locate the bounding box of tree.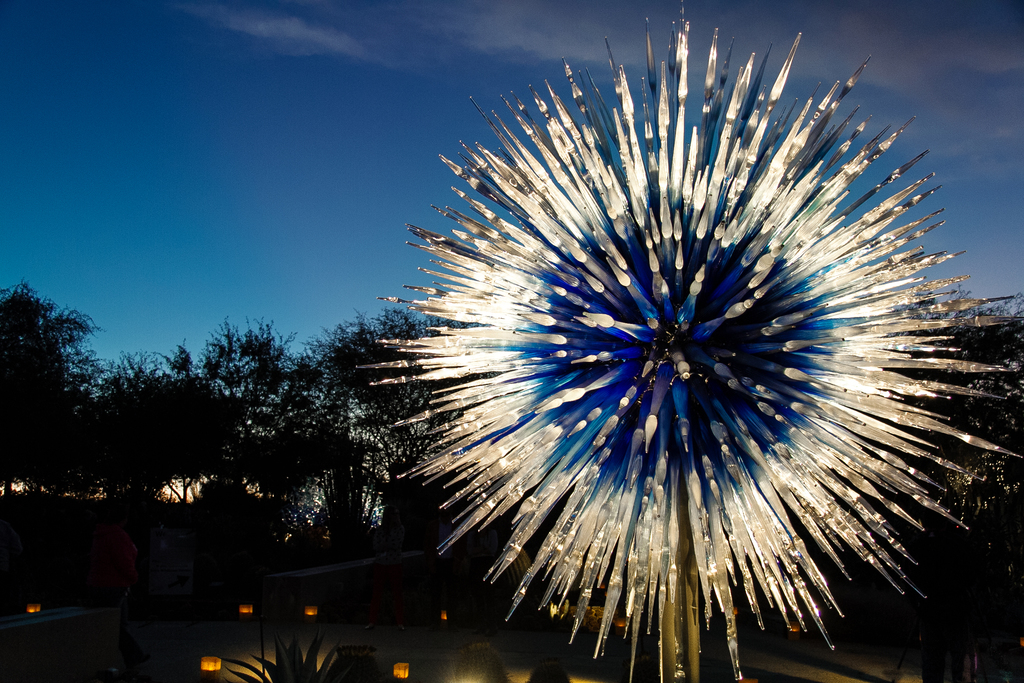
Bounding box: l=6, t=293, r=92, b=388.
